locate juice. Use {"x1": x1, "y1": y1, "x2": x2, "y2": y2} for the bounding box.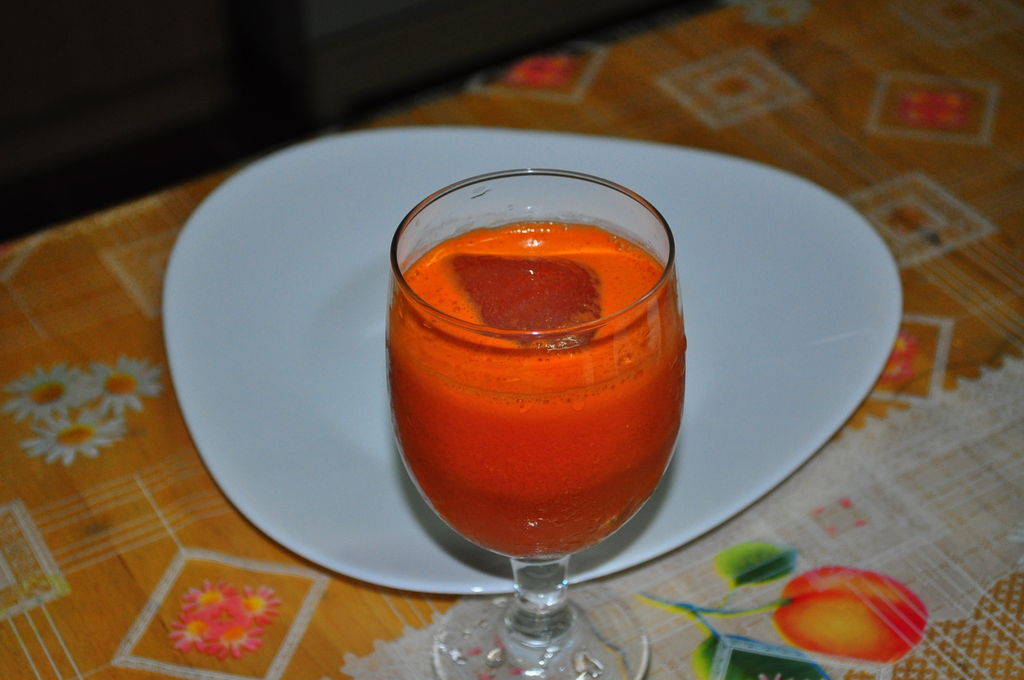
{"x1": 376, "y1": 218, "x2": 695, "y2": 563}.
